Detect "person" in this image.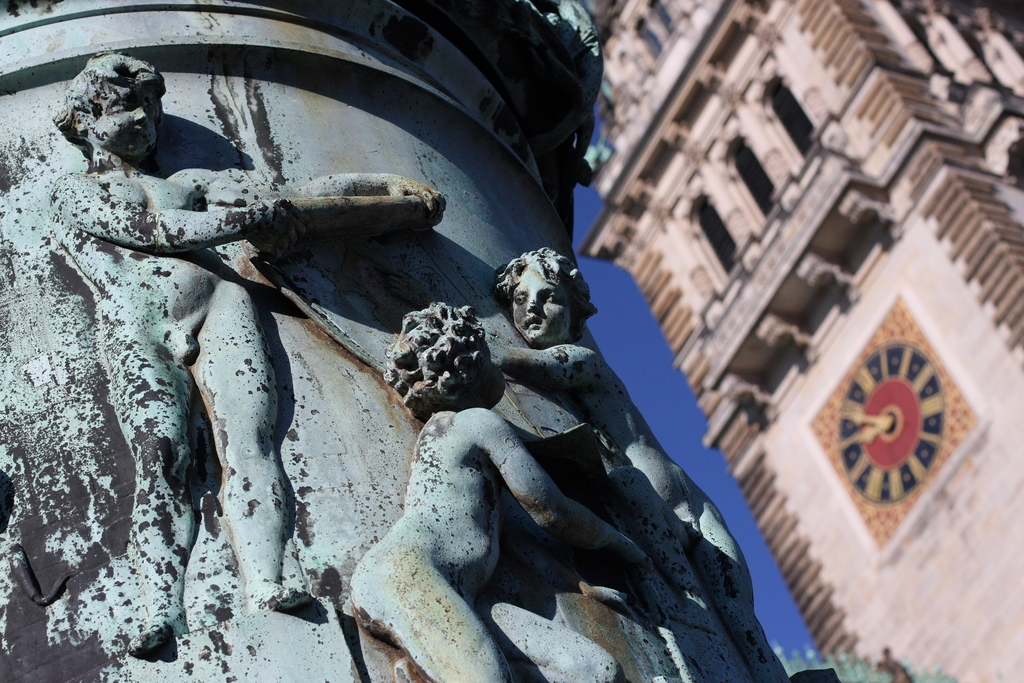
Detection: box(493, 247, 785, 682).
